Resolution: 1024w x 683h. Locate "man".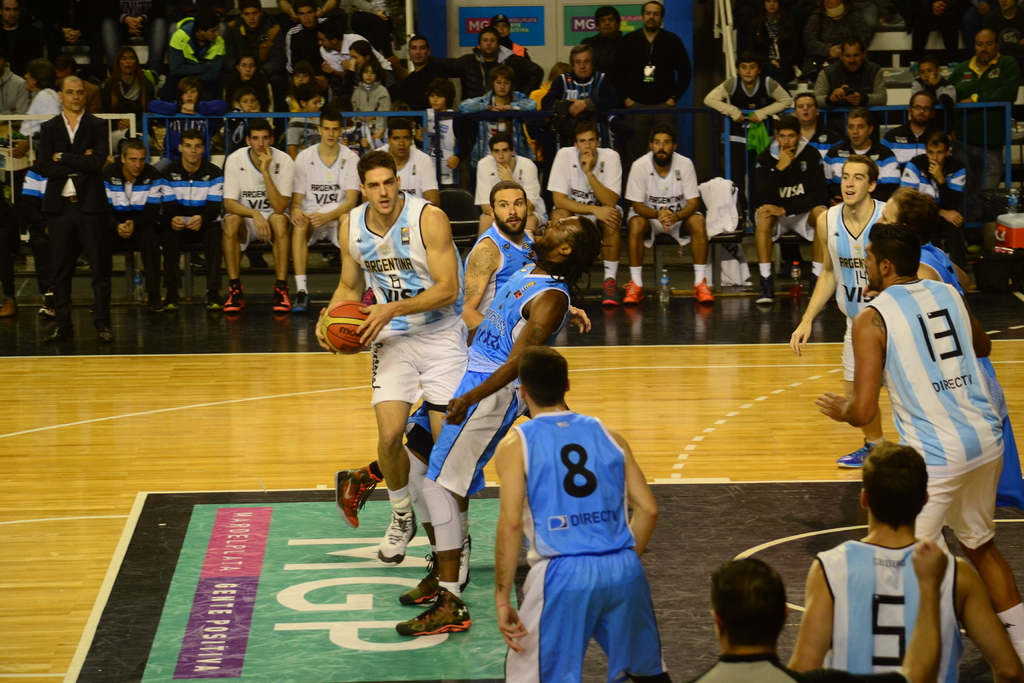
{"left": 783, "top": 440, "right": 1023, "bottom": 682}.
